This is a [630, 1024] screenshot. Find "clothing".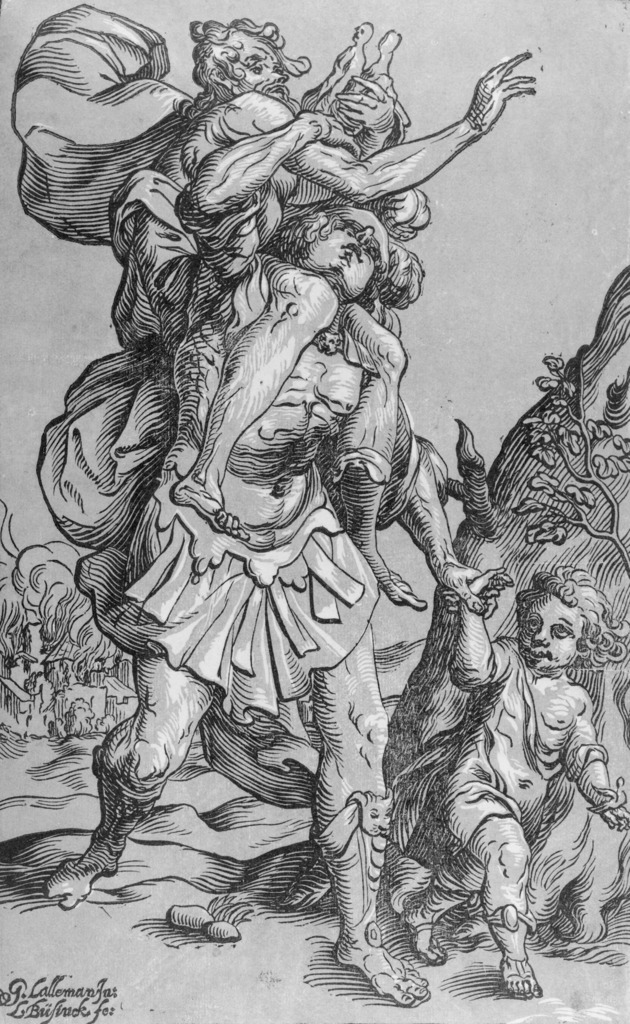
Bounding box: bbox(73, 496, 383, 808).
